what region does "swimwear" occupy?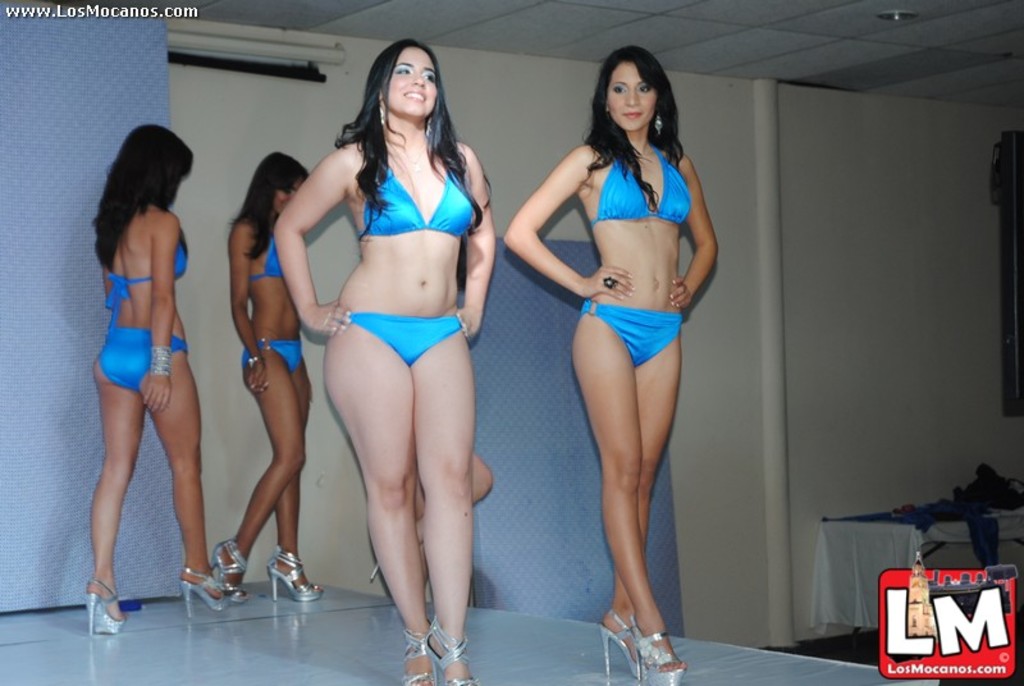
242, 229, 285, 285.
